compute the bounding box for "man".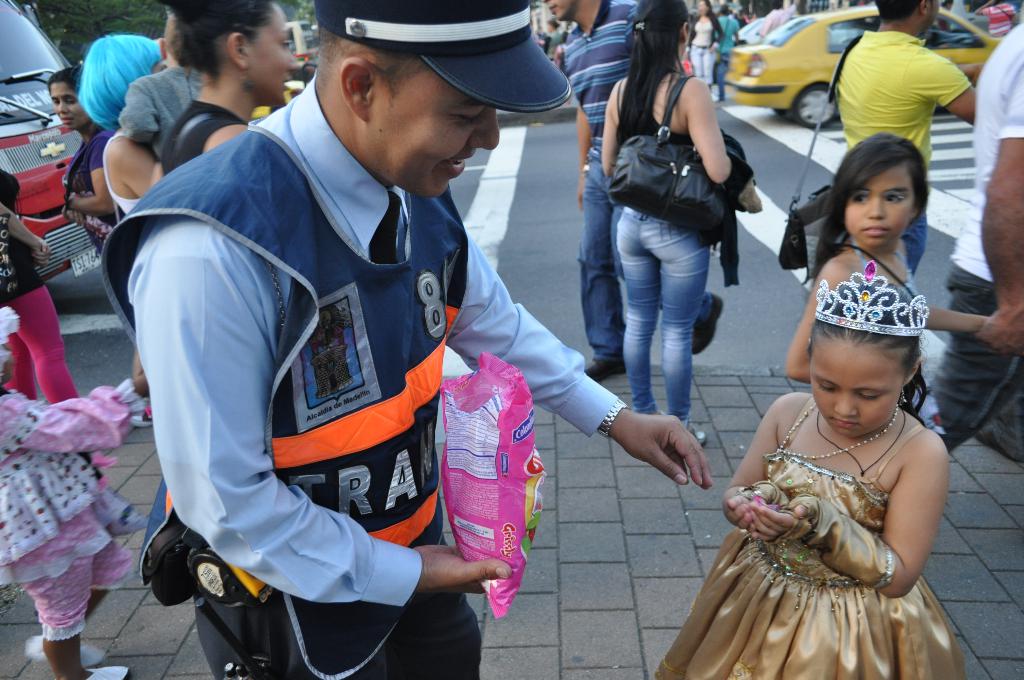
box=[545, 0, 720, 385].
